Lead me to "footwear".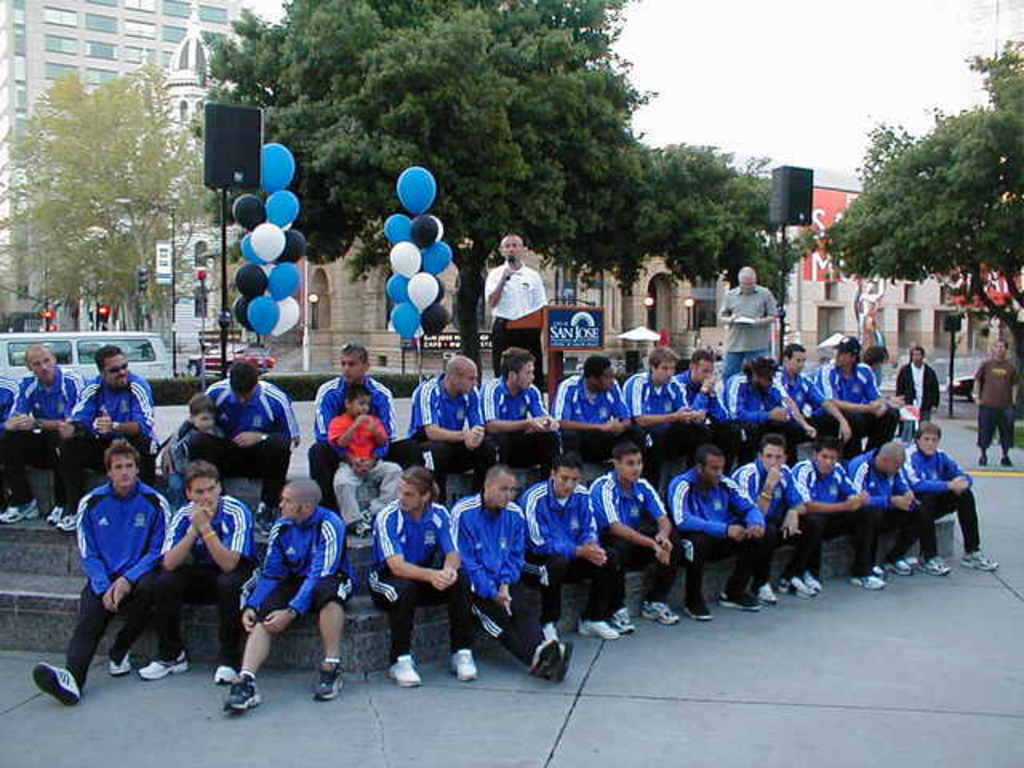
Lead to region(955, 544, 1000, 566).
